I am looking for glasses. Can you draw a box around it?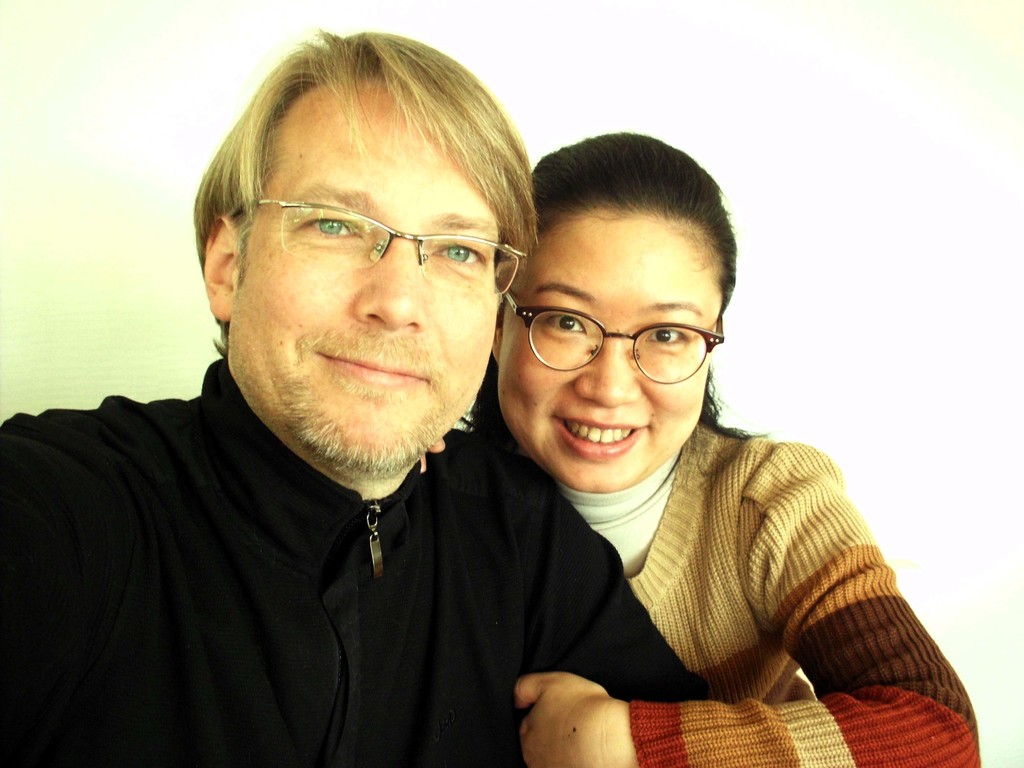
Sure, the bounding box is [left=247, top=197, right=530, bottom=298].
